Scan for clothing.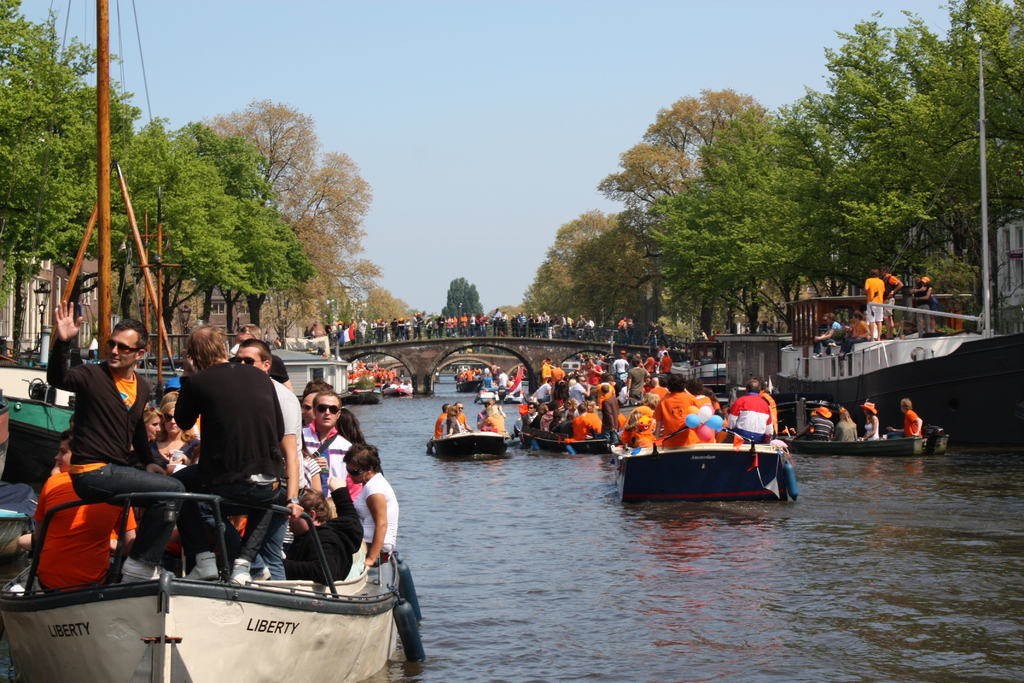
Scan result: {"left": 604, "top": 395, "right": 621, "bottom": 451}.
